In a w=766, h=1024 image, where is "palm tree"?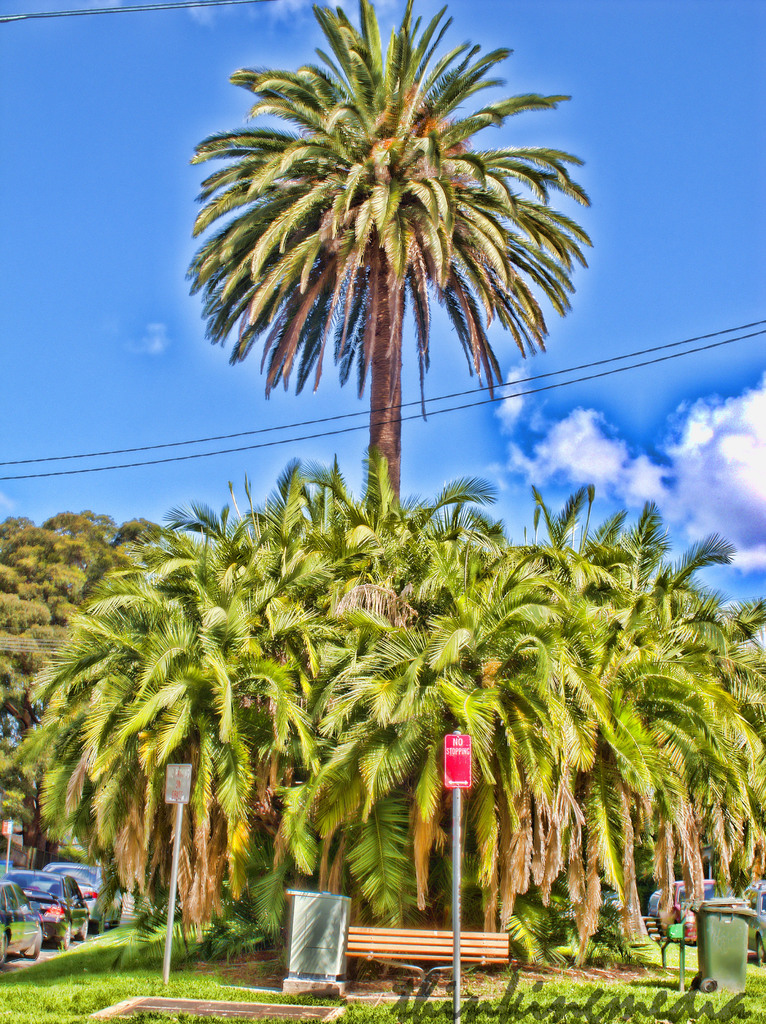
box=[310, 645, 487, 913].
